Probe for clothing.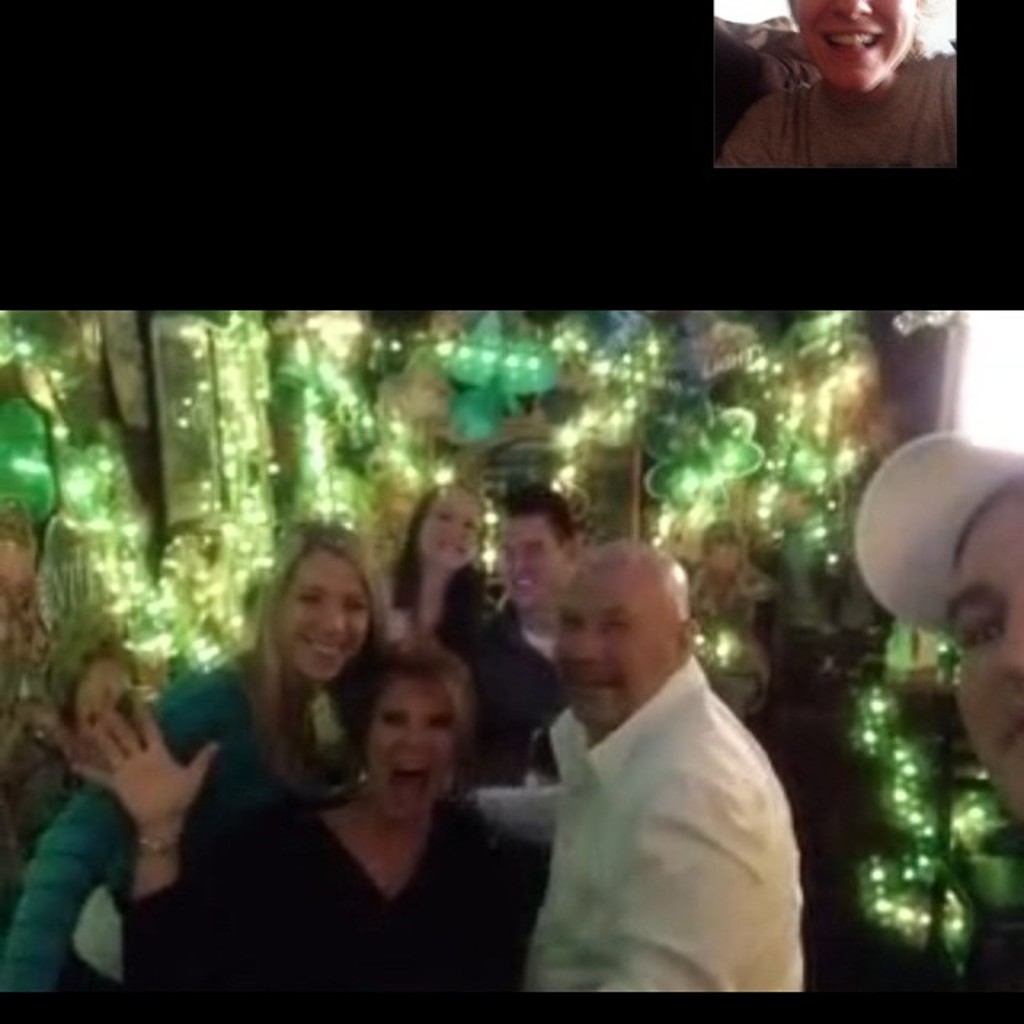
Probe result: crop(717, 53, 957, 173).
